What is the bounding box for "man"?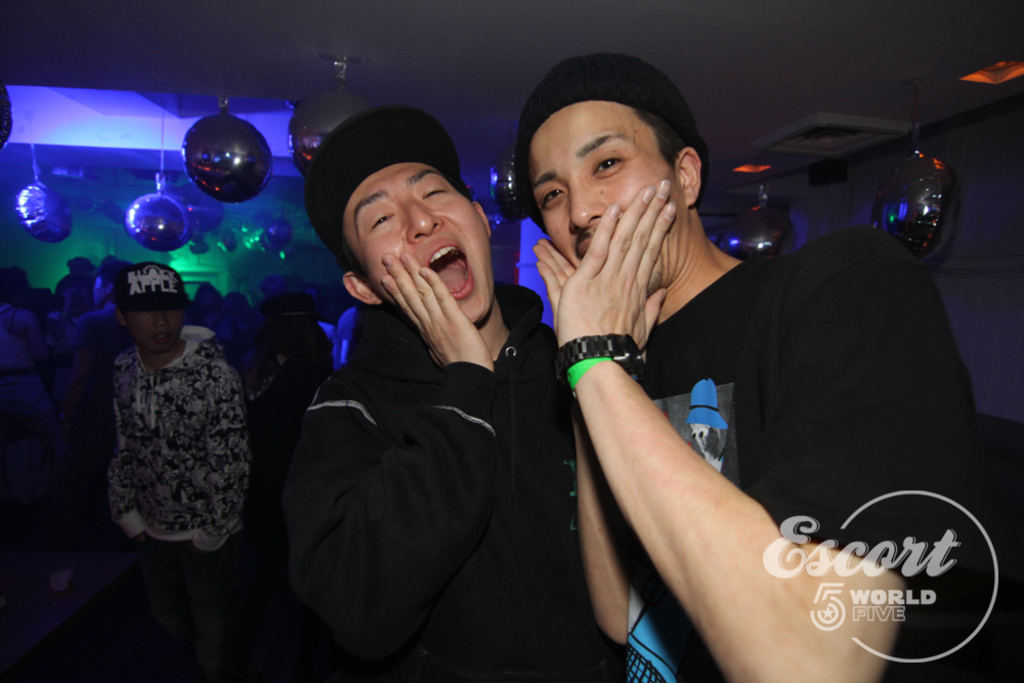
bbox(509, 53, 993, 682).
